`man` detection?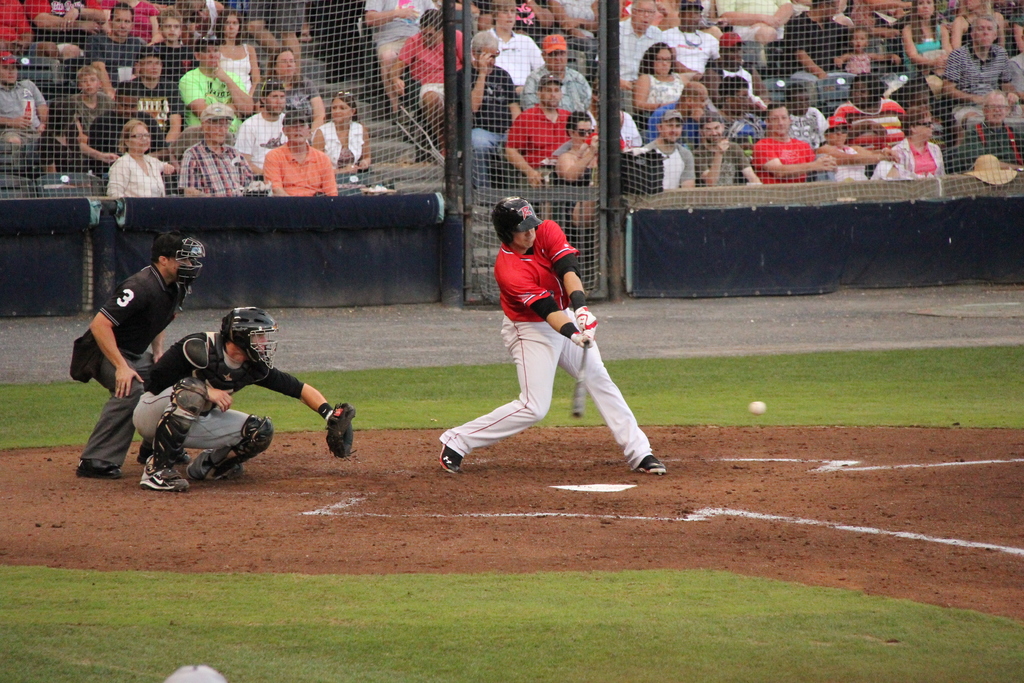
<bbox>175, 99, 252, 199</bbox>
